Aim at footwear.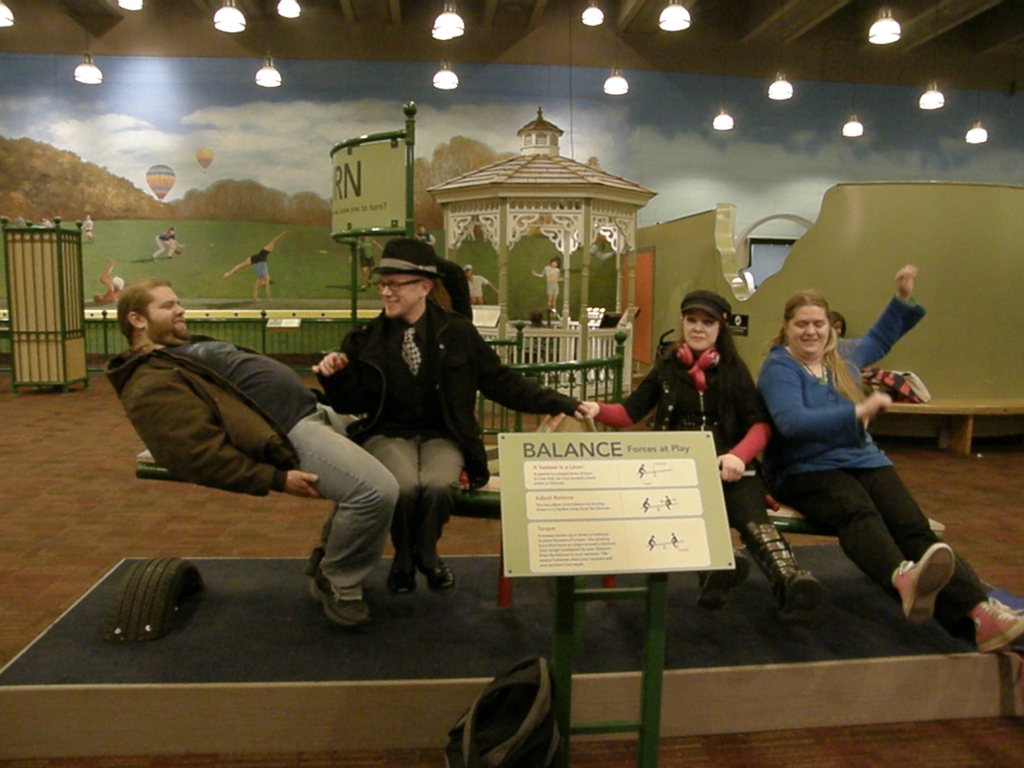
Aimed at region(975, 594, 1023, 657).
